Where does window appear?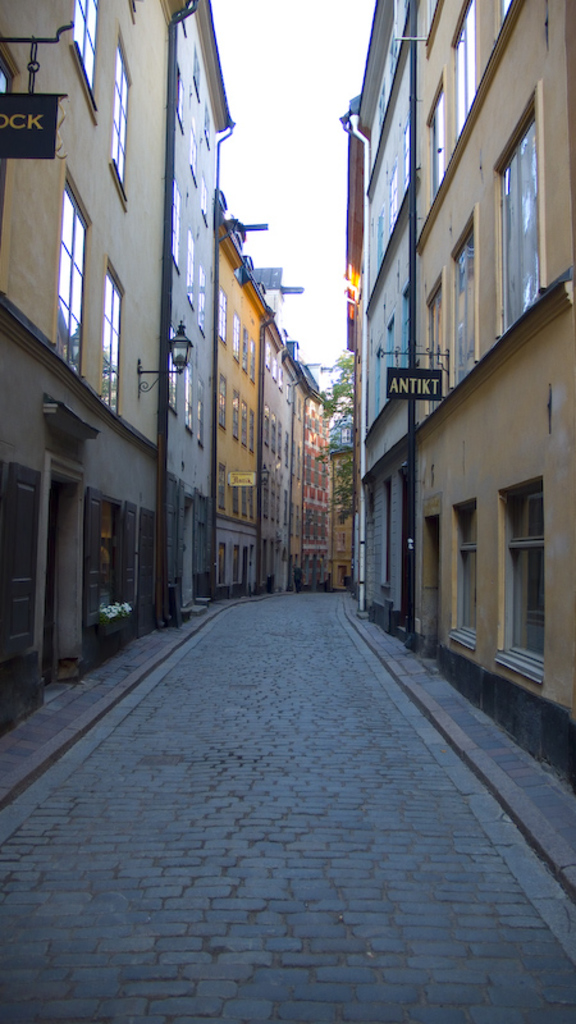
Appears at <region>268, 357, 278, 385</region>.
